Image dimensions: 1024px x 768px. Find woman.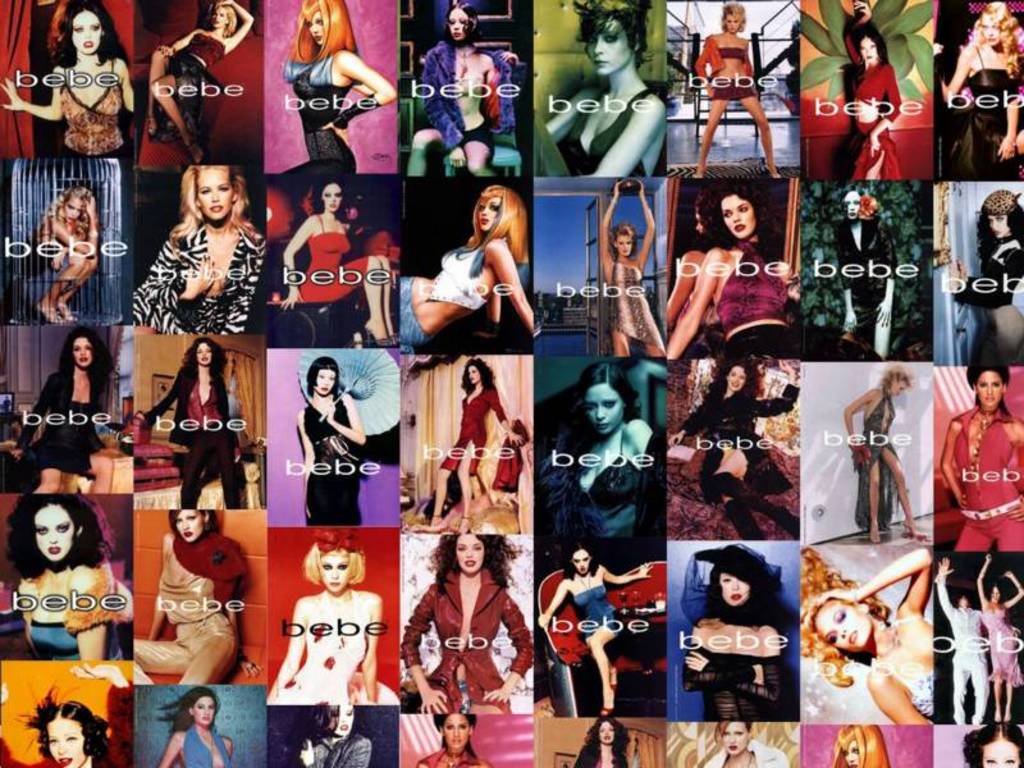
Rect(279, 0, 397, 178).
